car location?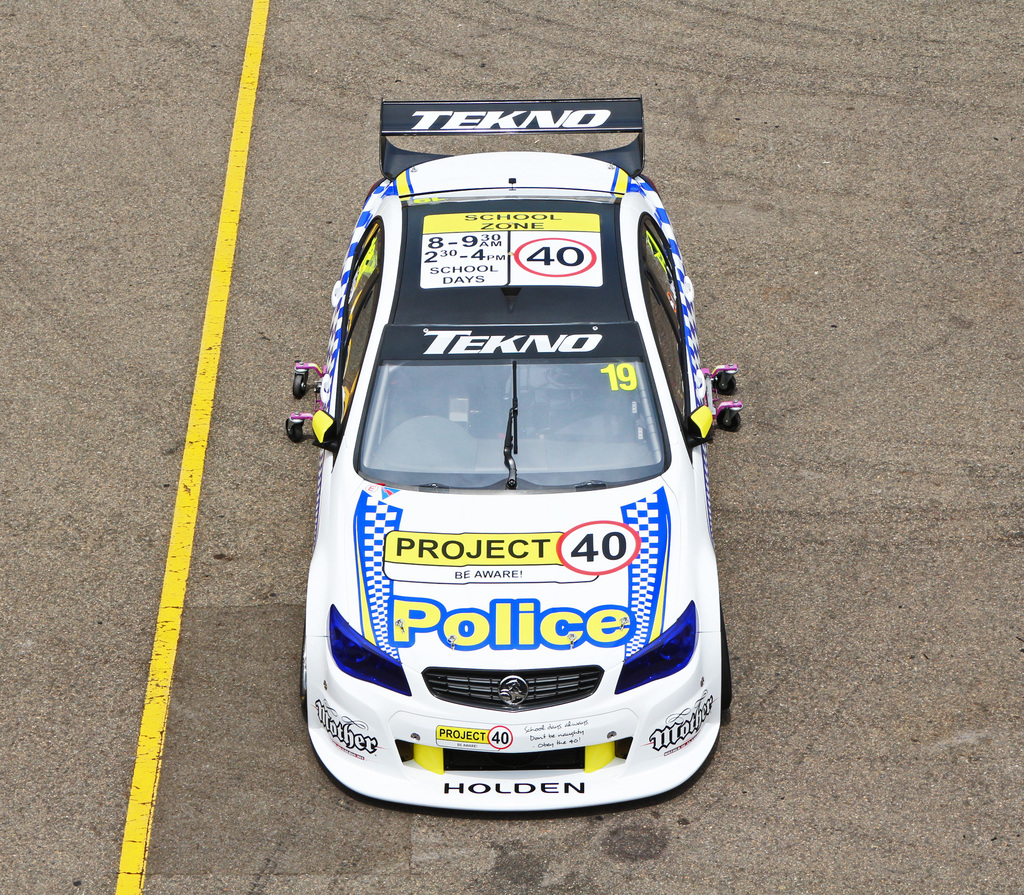
bbox(294, 132, 728, 800)
